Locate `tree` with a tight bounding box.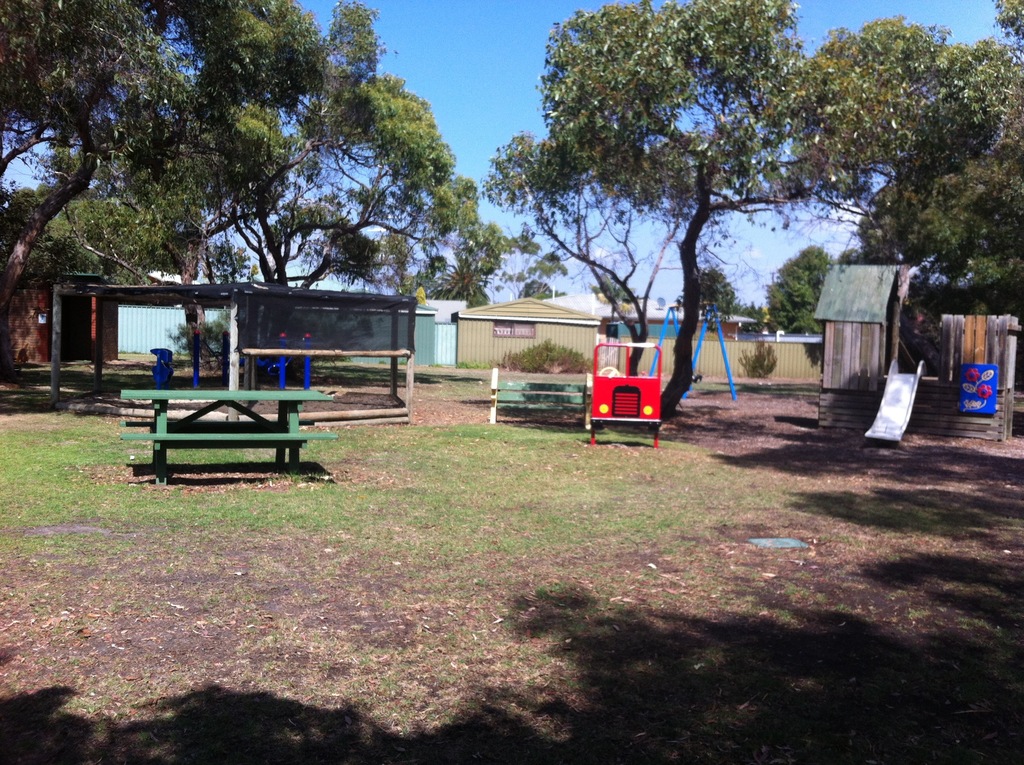
locate(843, 24, 1023, 319).
